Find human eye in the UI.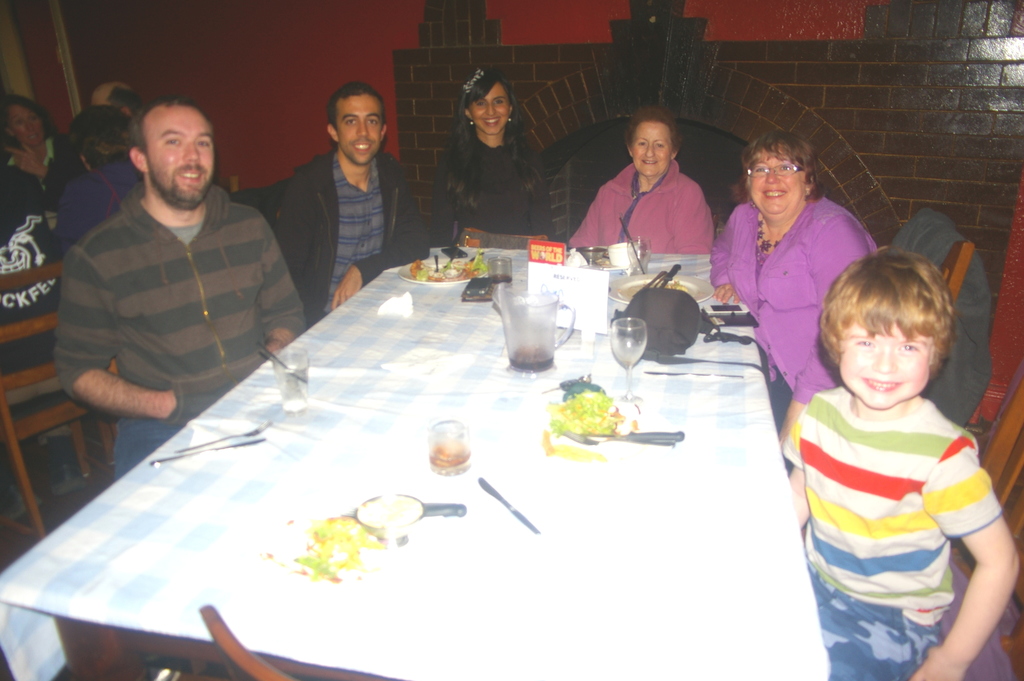
UI element at 342 114 356 126.
